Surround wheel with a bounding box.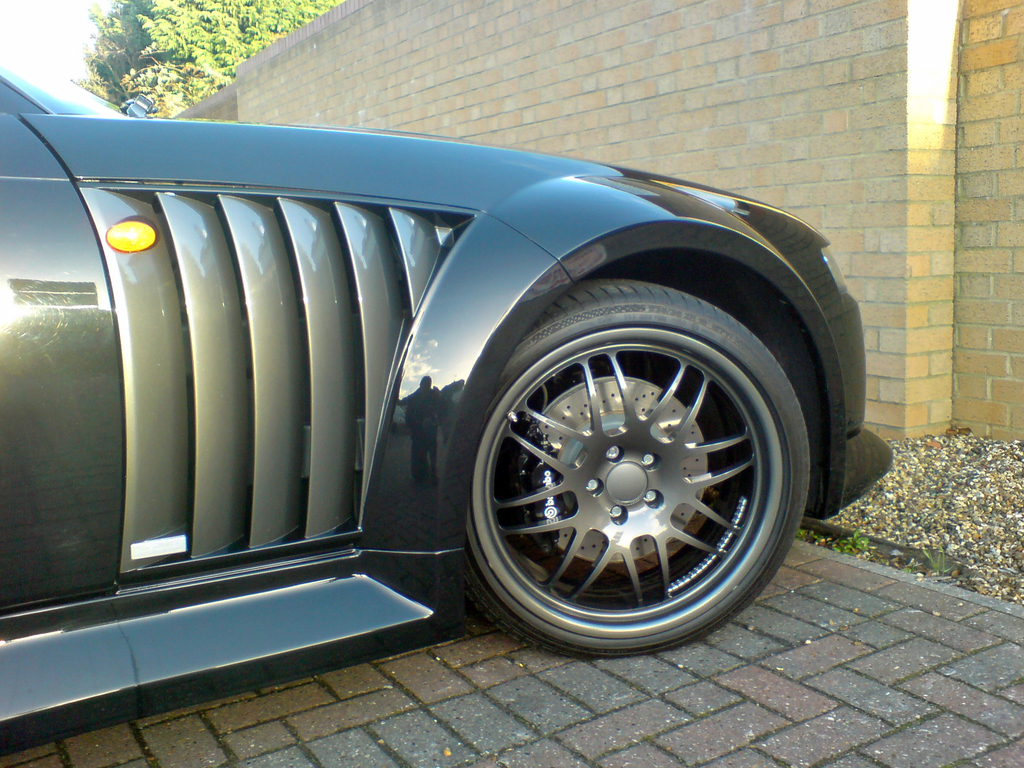
(461, 280, 810, 658).
